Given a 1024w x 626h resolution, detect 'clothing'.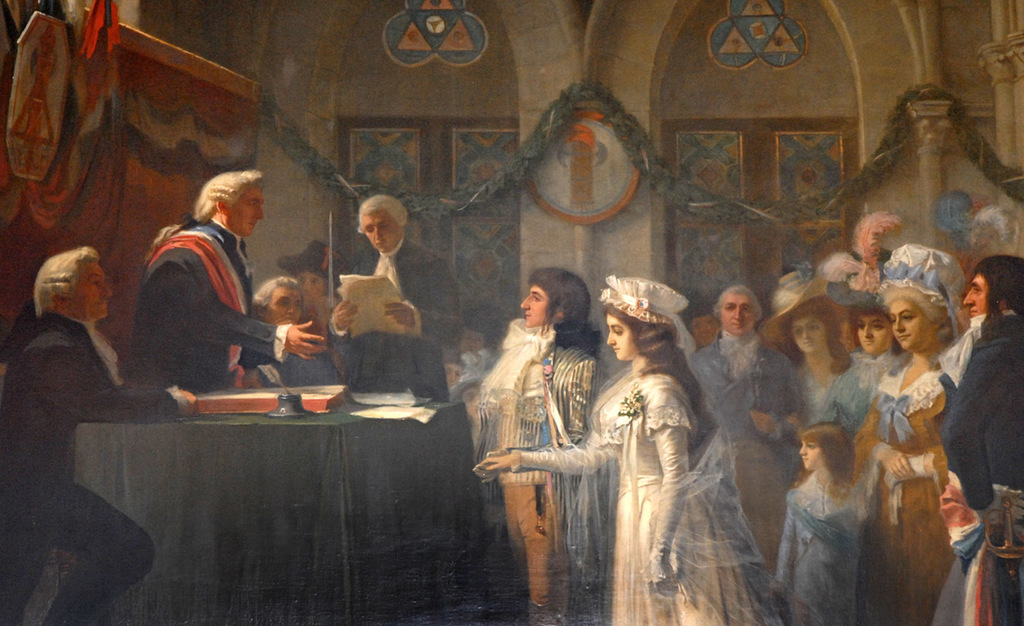
3/318/164/625.
